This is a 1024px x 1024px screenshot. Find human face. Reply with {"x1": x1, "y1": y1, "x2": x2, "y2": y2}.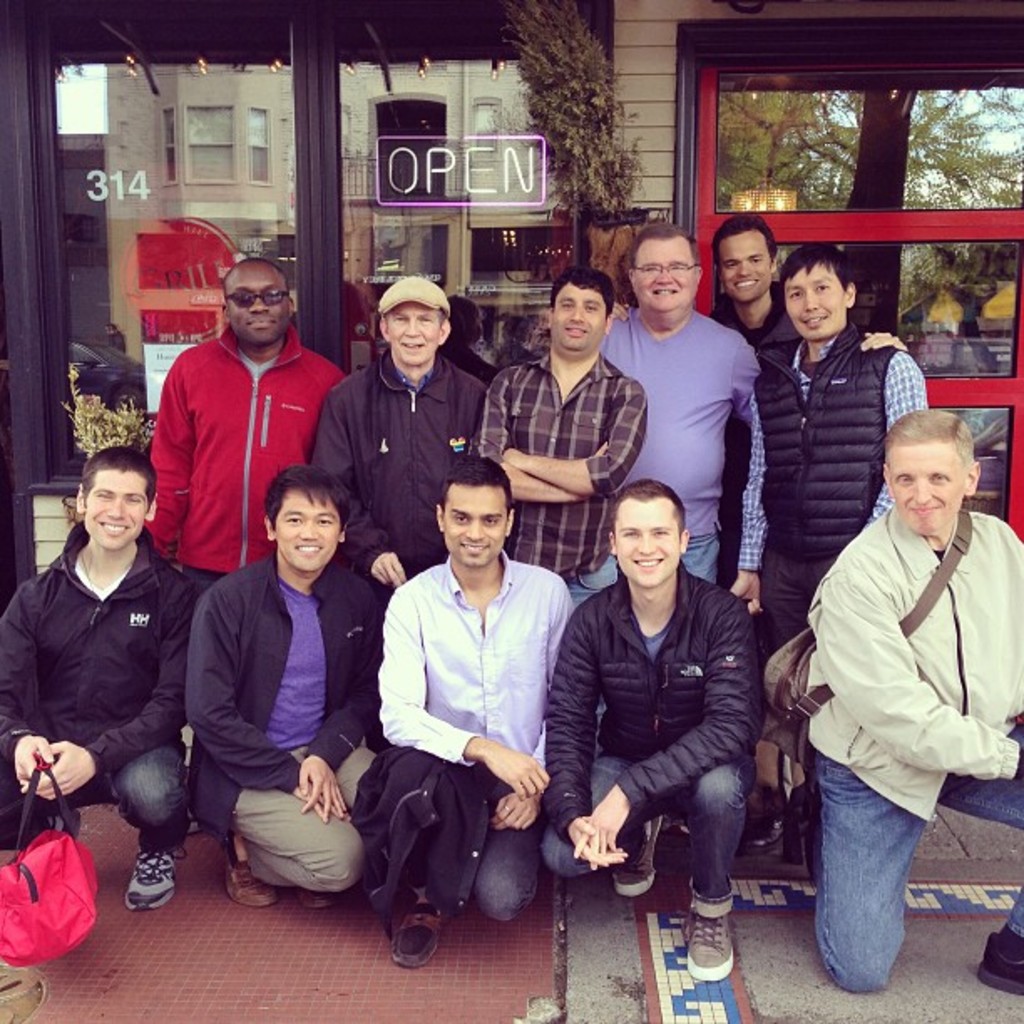
{"x1": 619, "y1": 505, "x2": 686, "y2": 582}.
